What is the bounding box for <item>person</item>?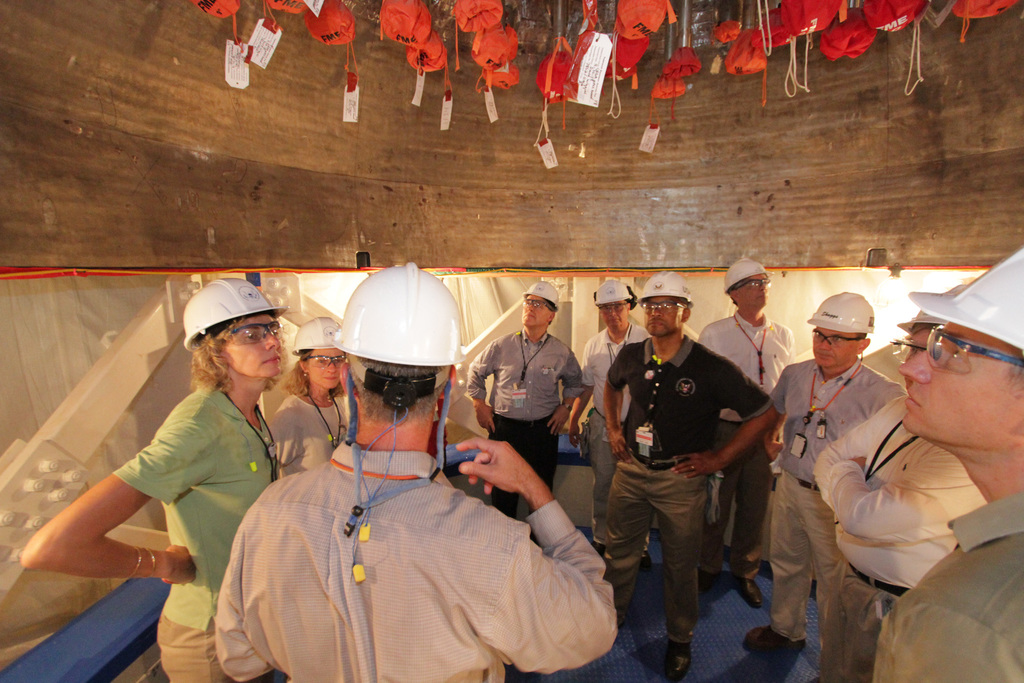
x1=12 y1=268 x2=287 y2=682.
